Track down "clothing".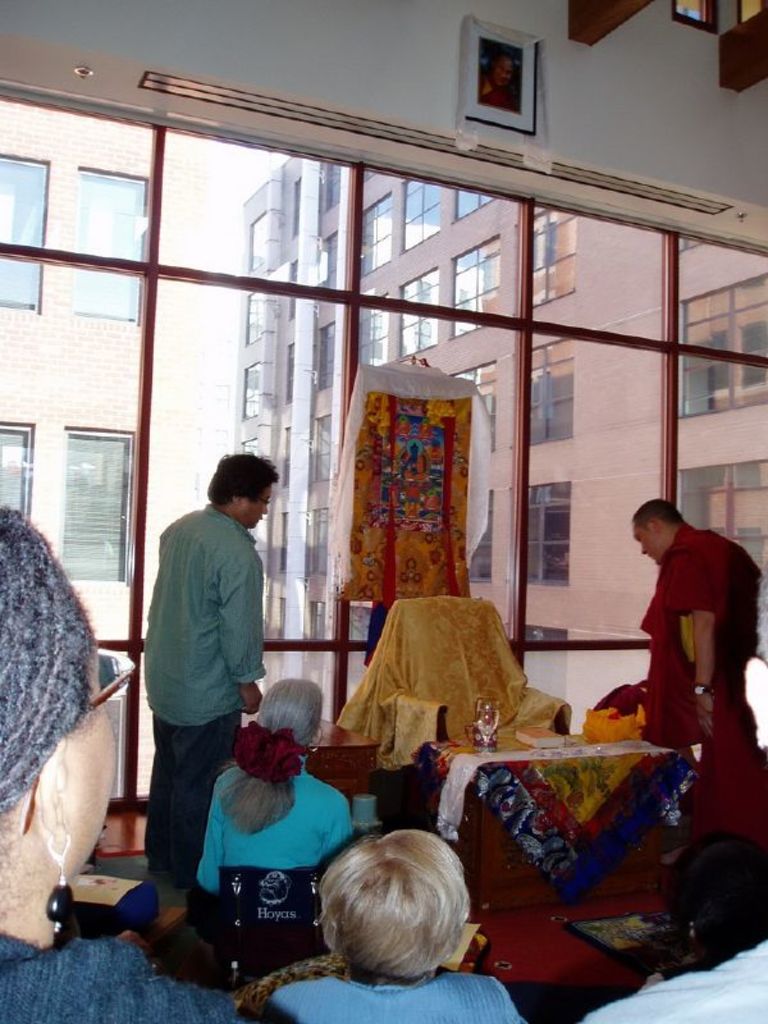
Tracked to 616, 498, 746, 763.
